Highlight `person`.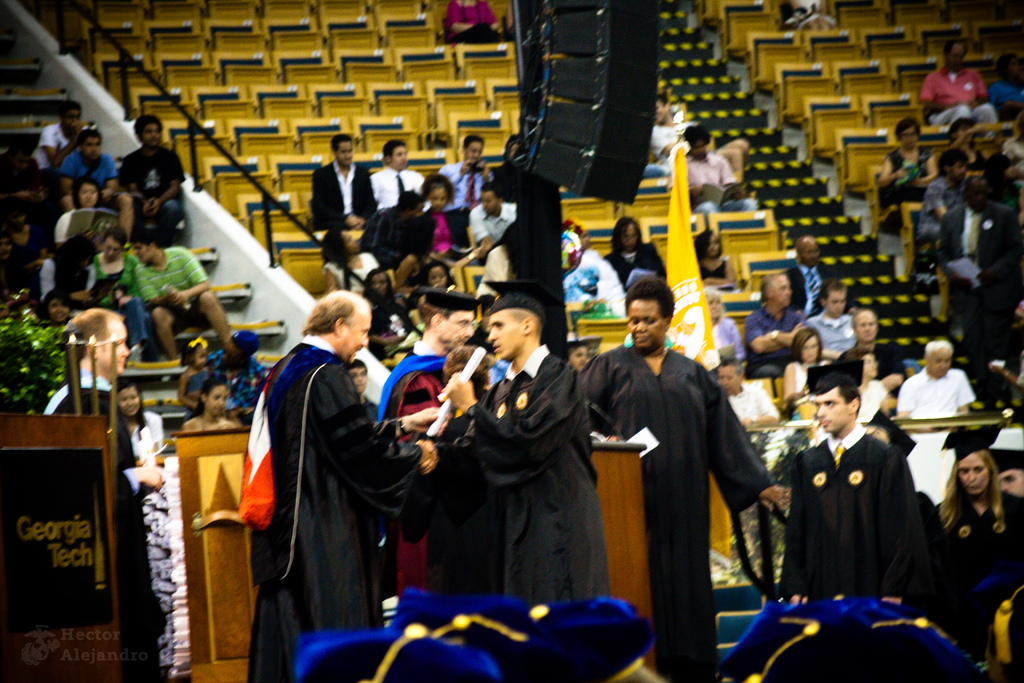
Highlighted region: <region>378, 288, 513, 602</region>.
